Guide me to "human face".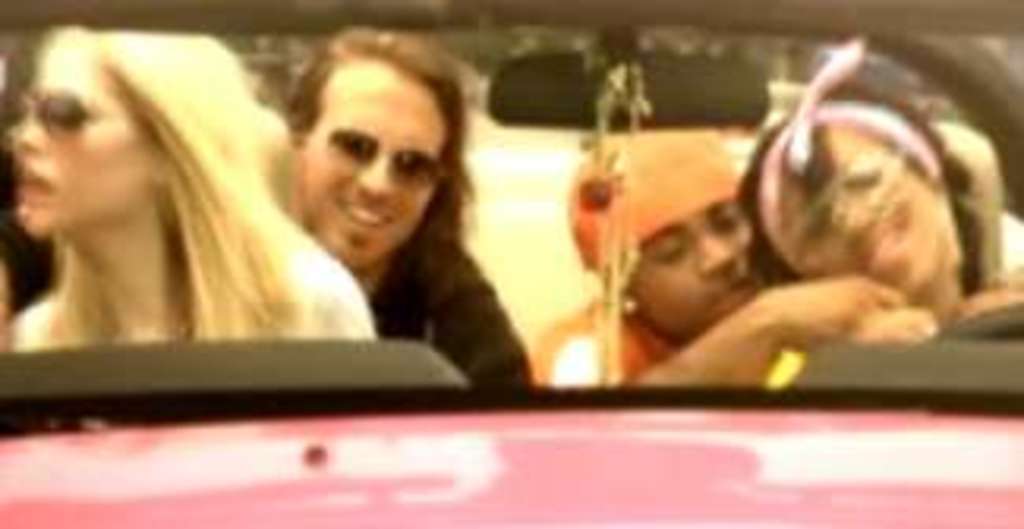
Guidance: locate(627, 202, 756, 346).
